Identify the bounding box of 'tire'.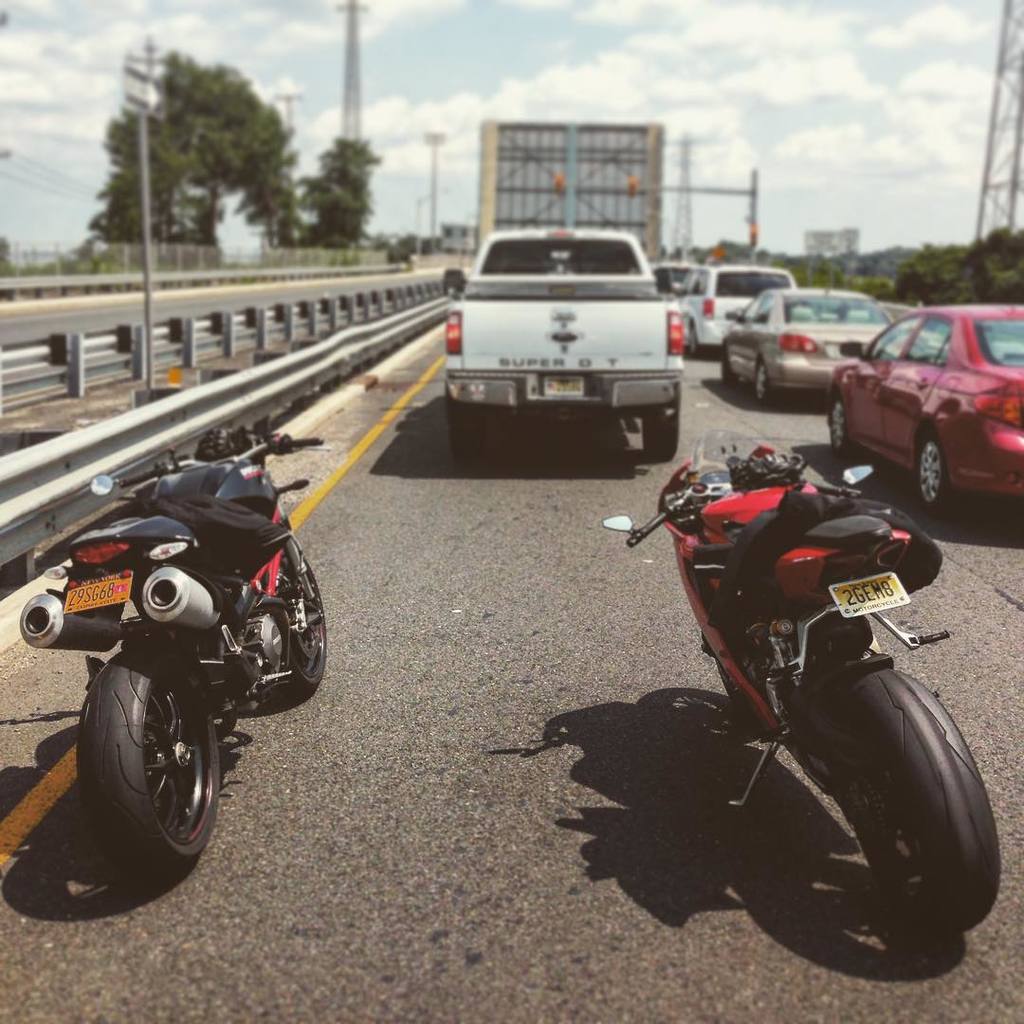
(left=286, top=551, right=323, bottom=690).
